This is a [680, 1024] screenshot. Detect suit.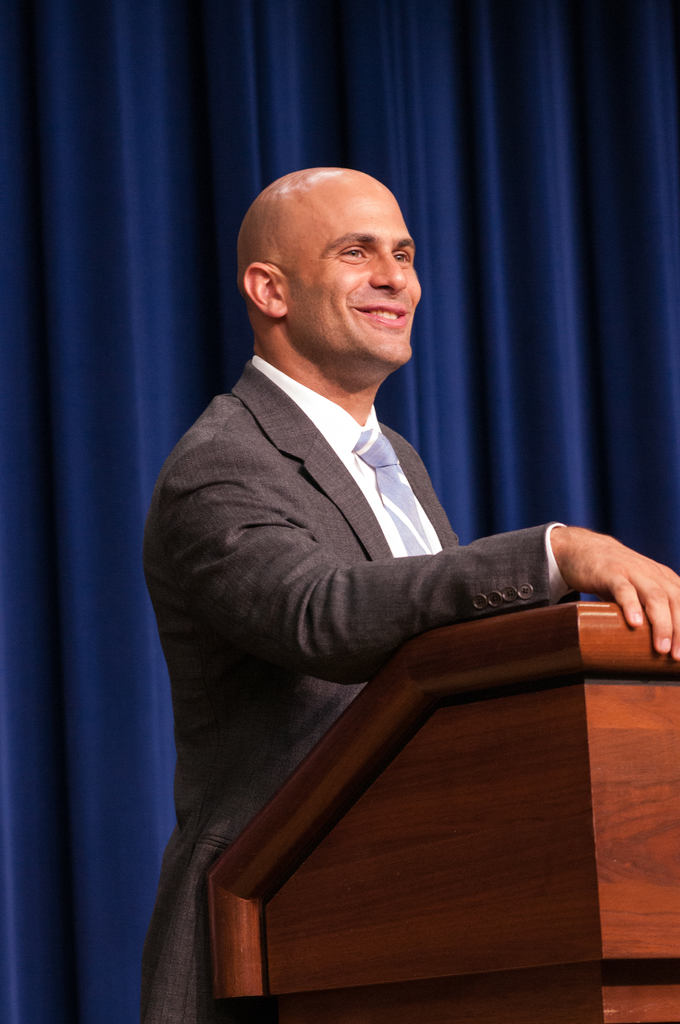
crop(111, 302, 650, 920).
